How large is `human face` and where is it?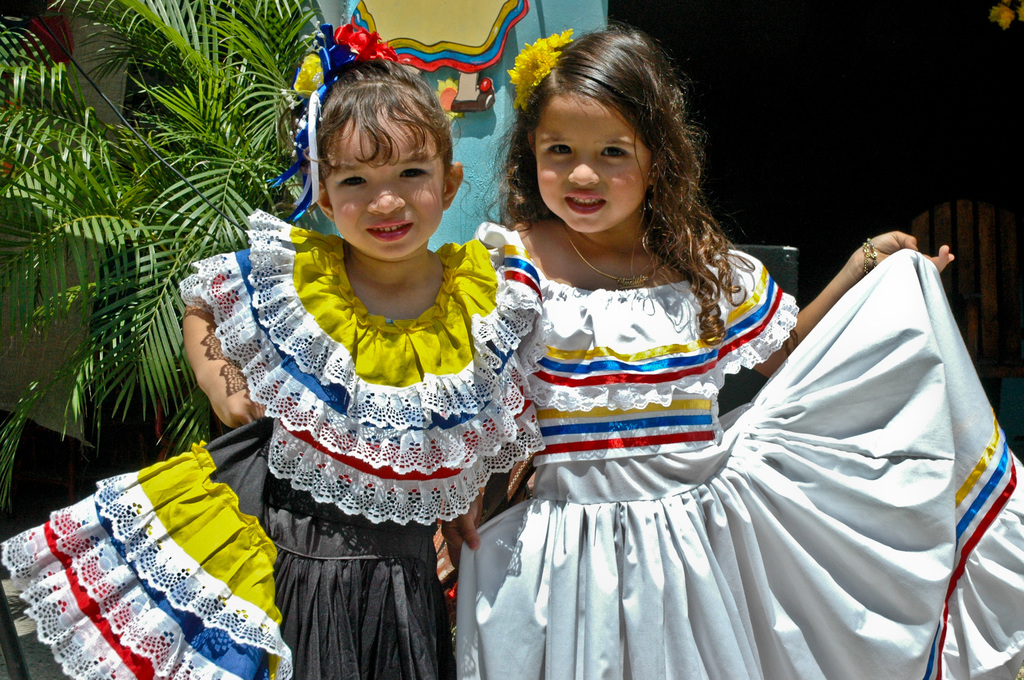
Bounding box: x1=325, y1=122, x2=446, y2=261.
